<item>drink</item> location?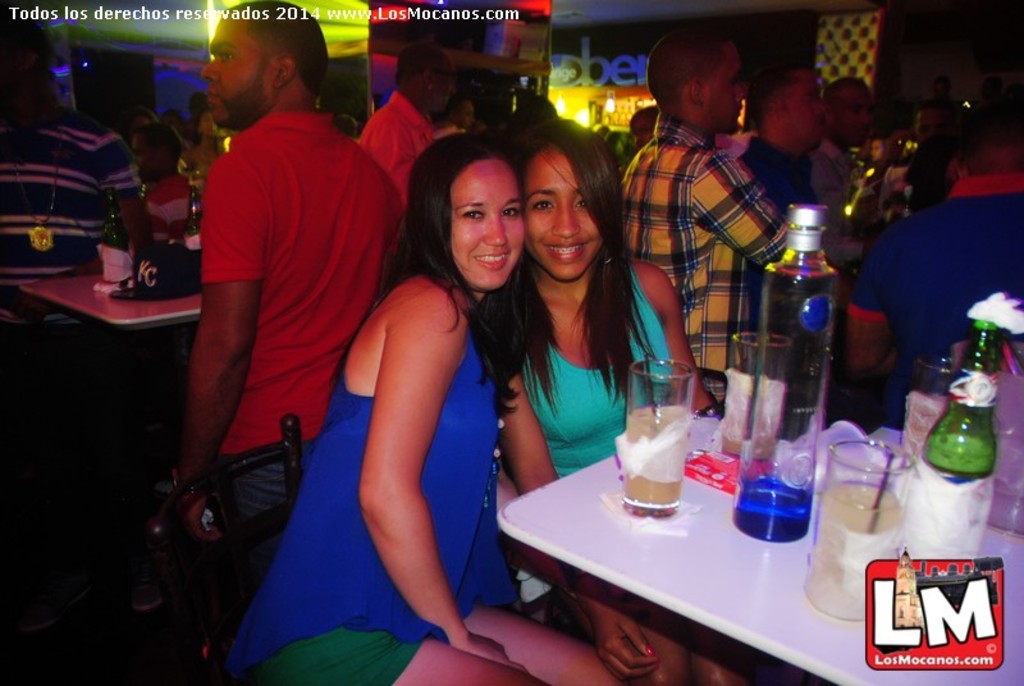
l=922, t=326, r=998, b=477
